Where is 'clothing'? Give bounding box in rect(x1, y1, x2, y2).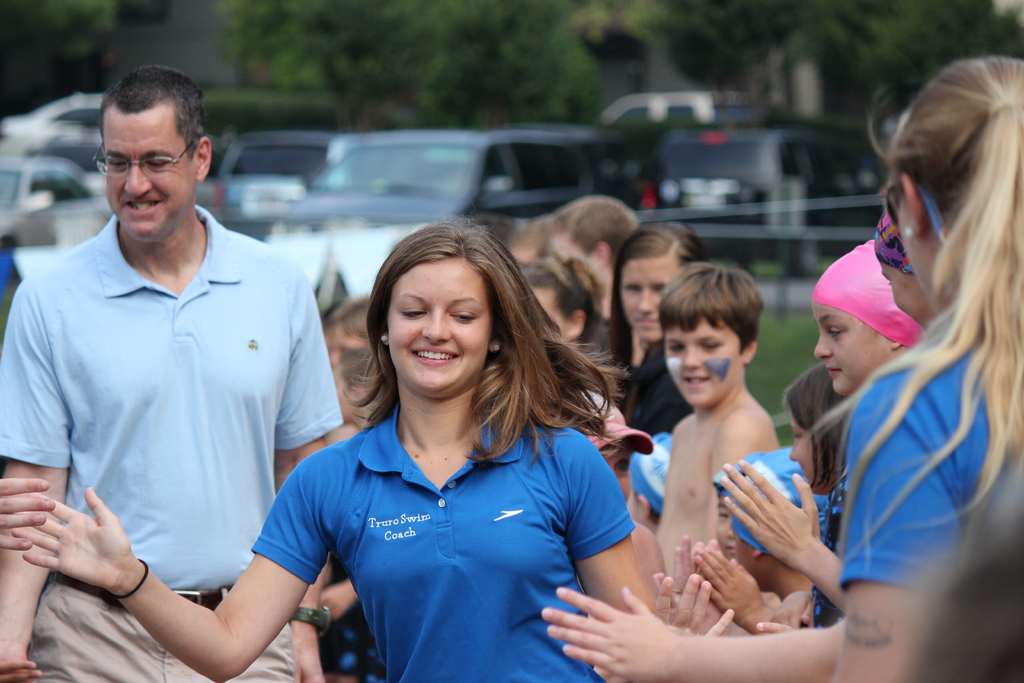
rect(0, 205, 348, 682).
